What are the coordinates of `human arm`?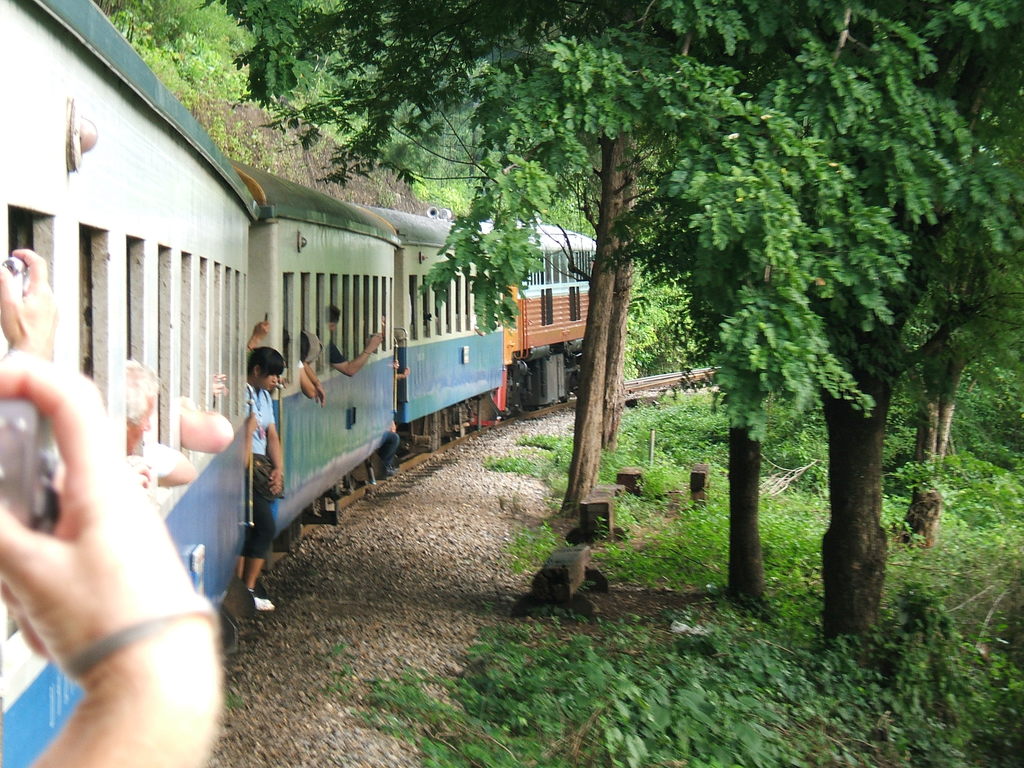
[x1=243, y1=321, x2=271, y2=352].
